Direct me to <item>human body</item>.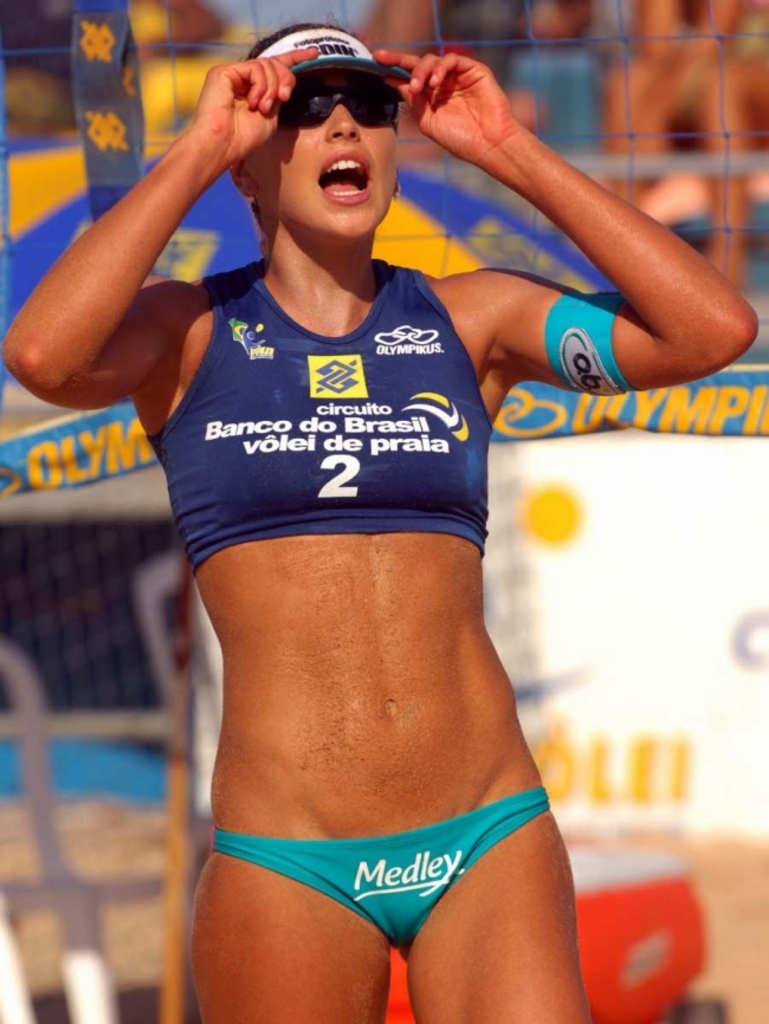
Direction: <region>105, 33, 648, 996</region>.
